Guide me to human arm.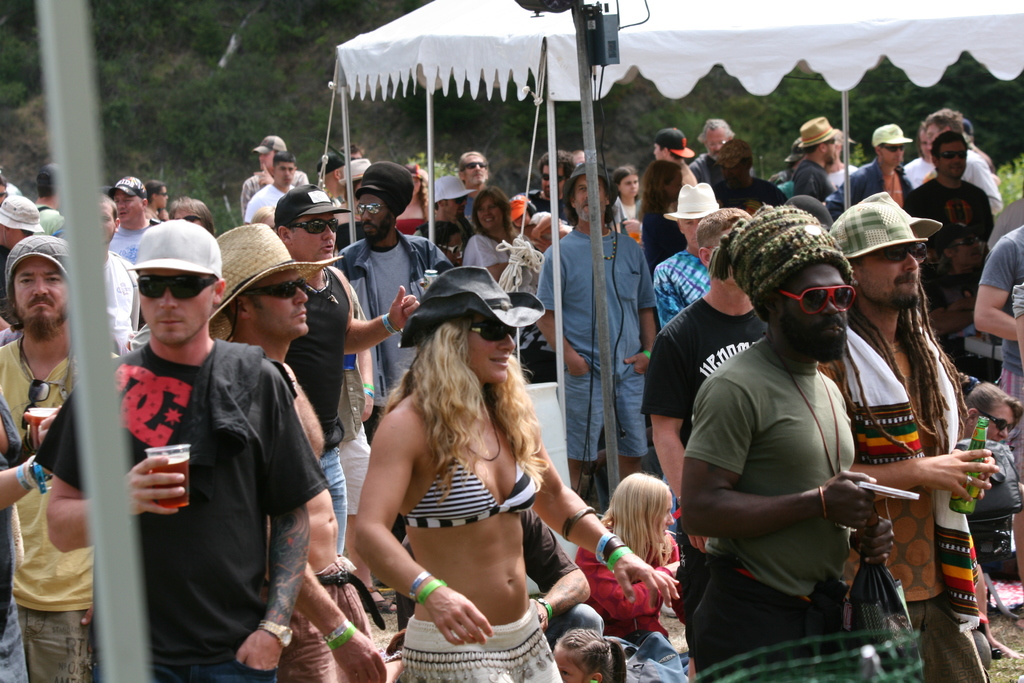
Guidance: bbox=(531, 210, 556, 242).
